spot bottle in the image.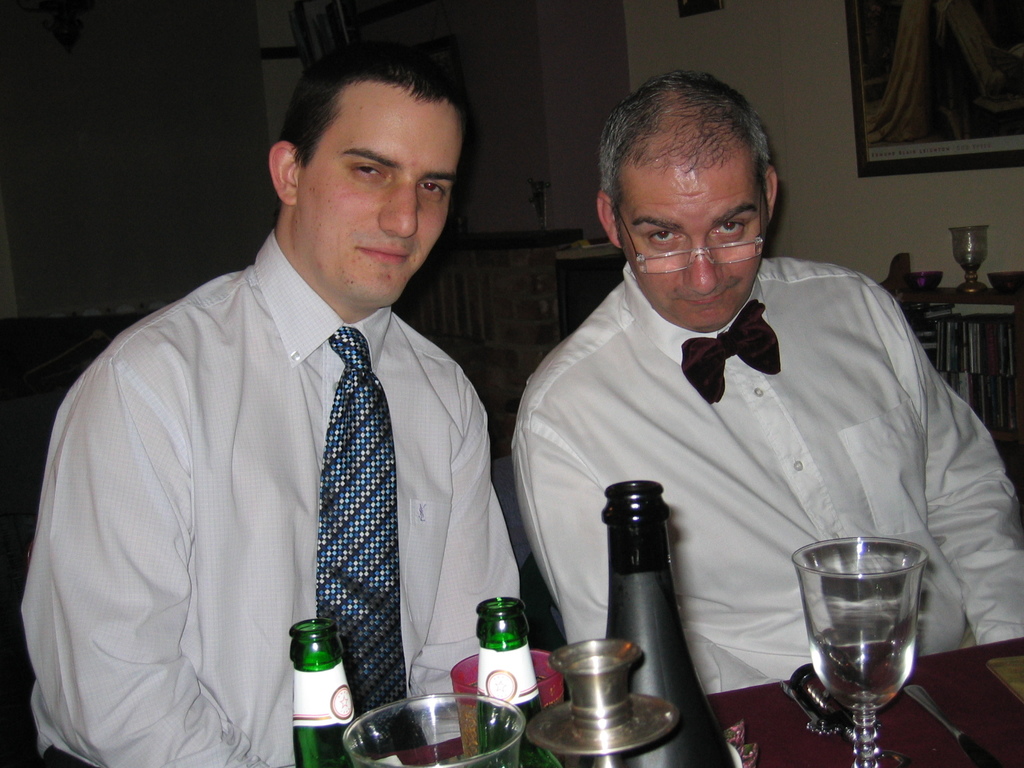
bottle found at bbox(280, 616, 396, 767).
